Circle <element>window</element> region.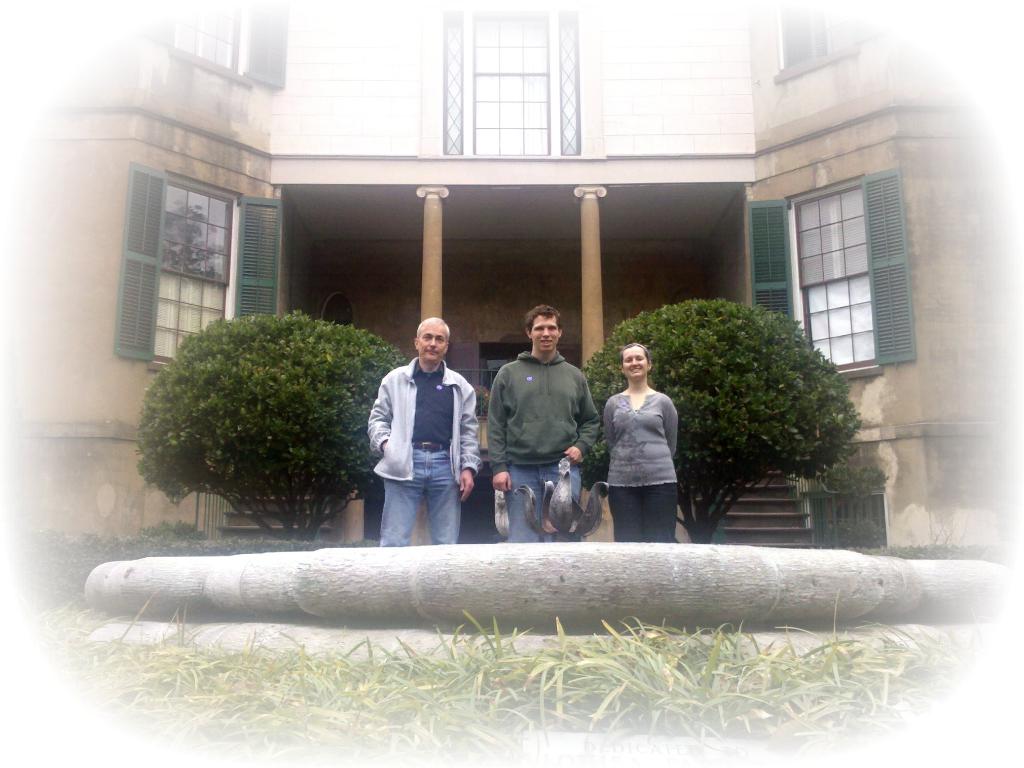
Region: [173,0,240,74].
